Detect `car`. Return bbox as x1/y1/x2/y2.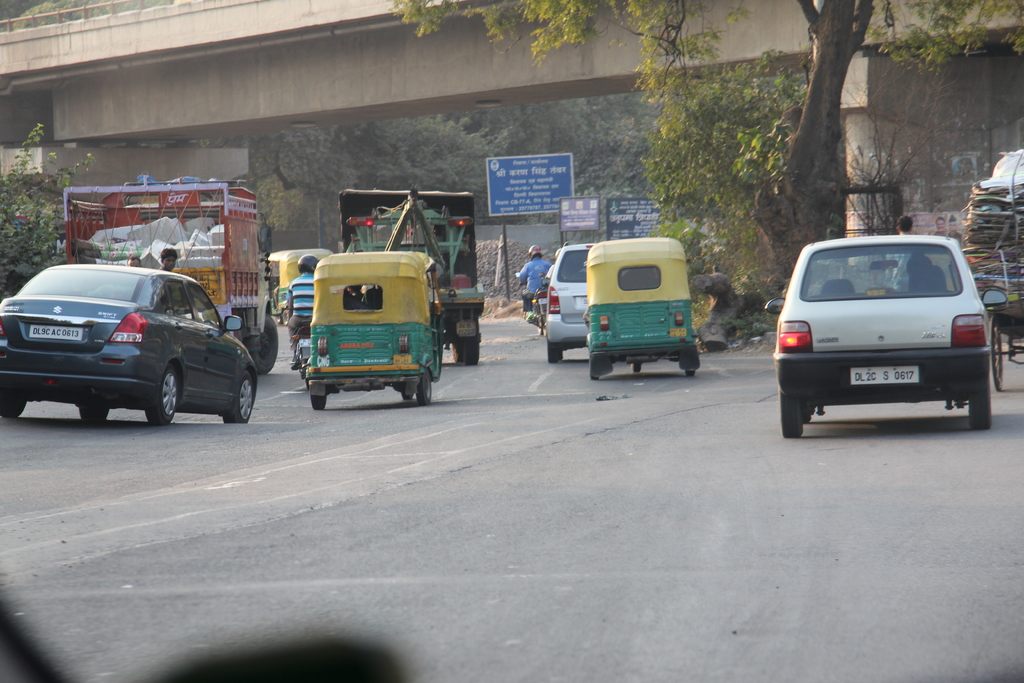
774/228/998/434.
